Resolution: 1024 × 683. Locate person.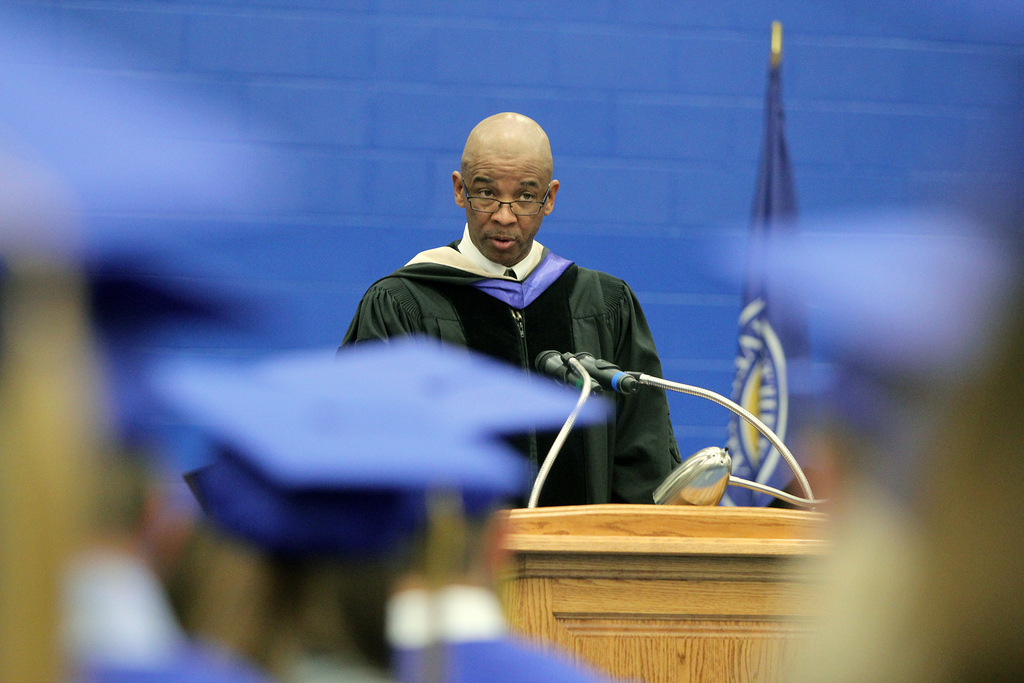
<bbox>86, 334, 618, 682</bbox>.
